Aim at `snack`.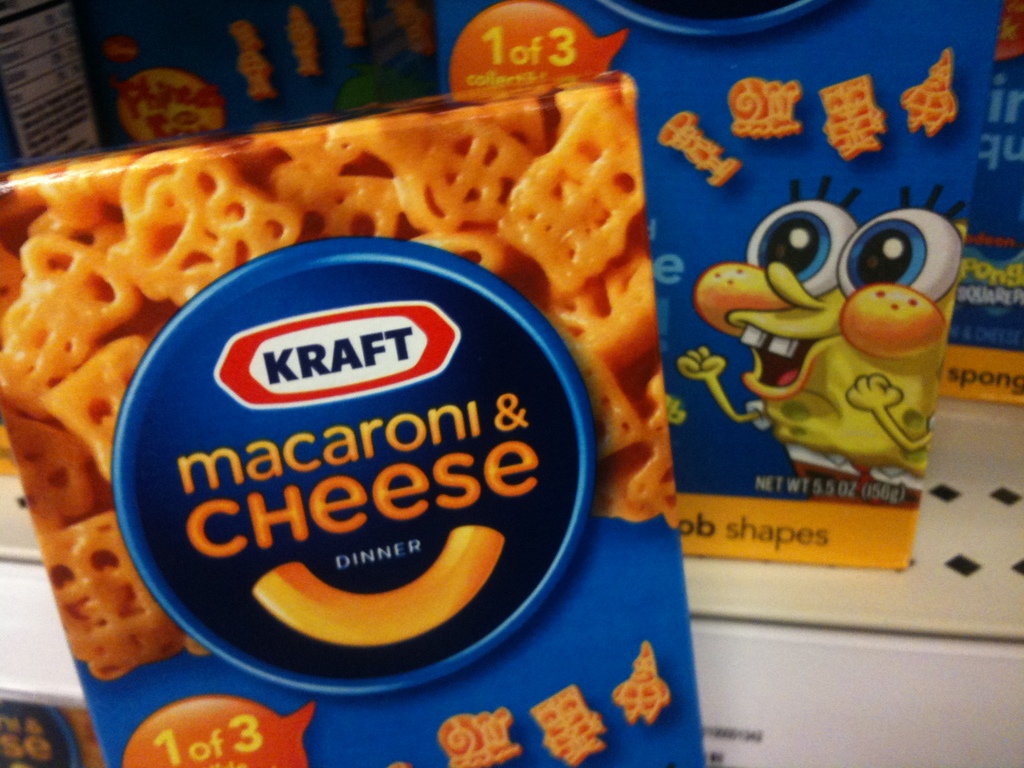
Aimed at [655,111,736,188].
